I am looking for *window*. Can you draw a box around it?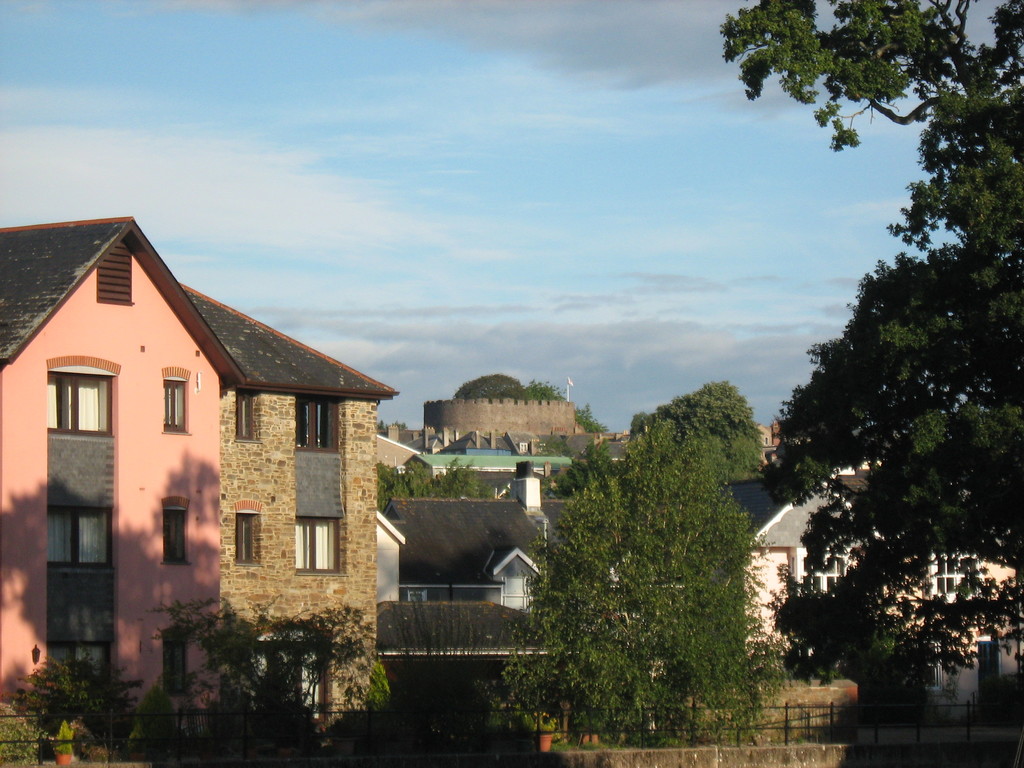
Sure, the bounding box is {"left": 234, "top": 515, "right": 259, "bottom": 565}.
